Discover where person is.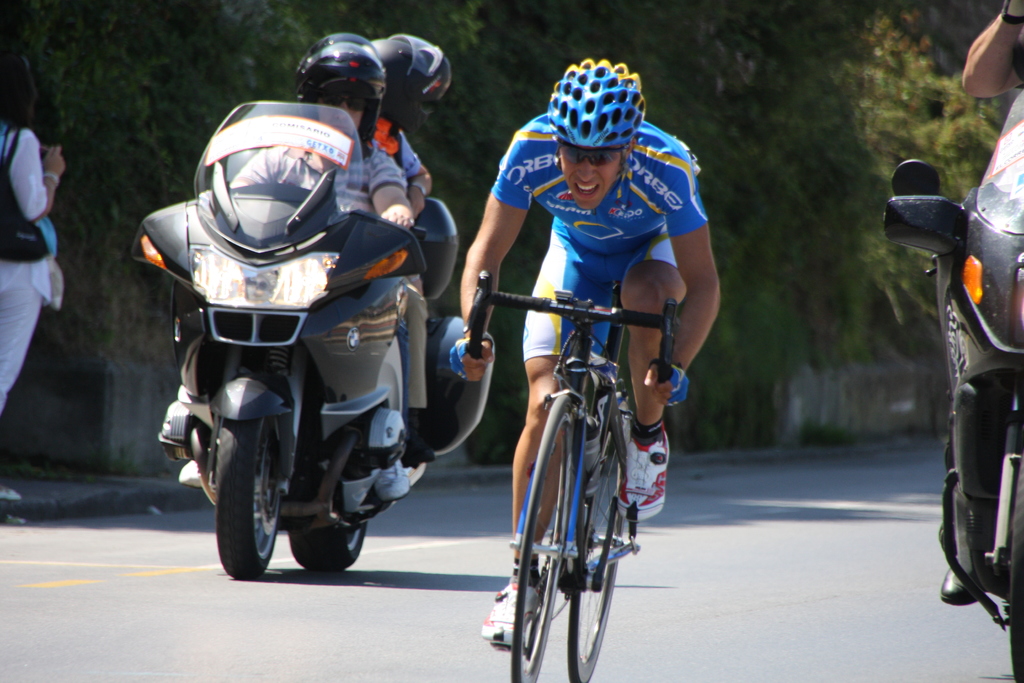
Discovered at [left=938, top=0, right=1023, bottom=607].
